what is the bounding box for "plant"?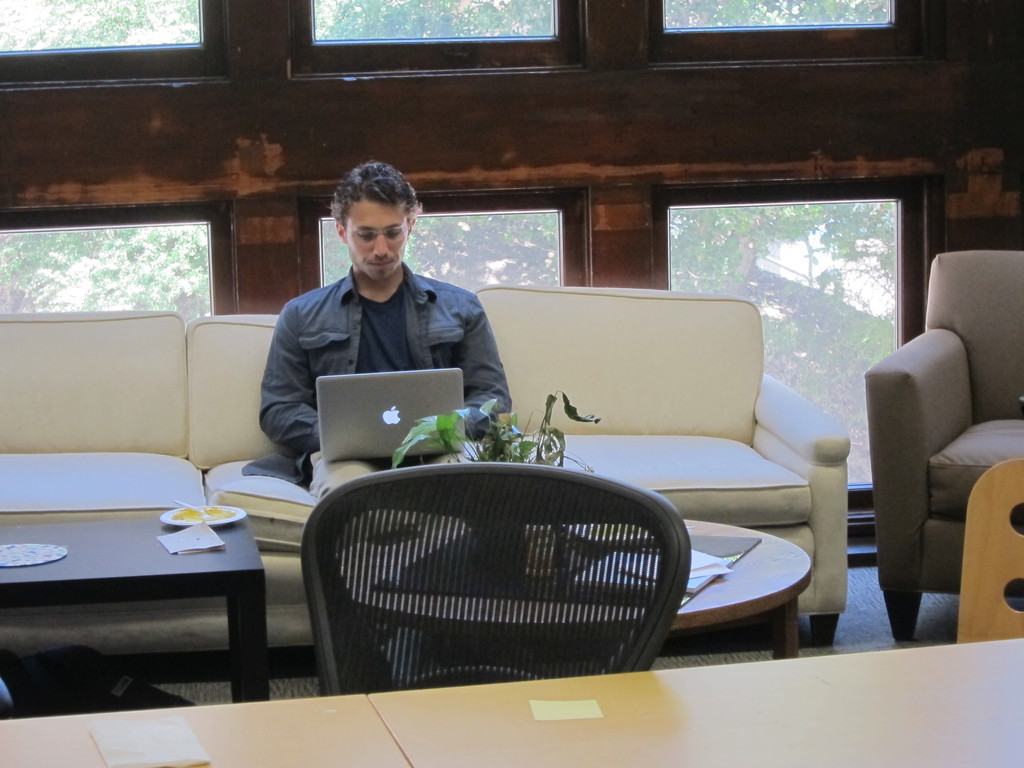
box=[392, 390, 604, 461].
